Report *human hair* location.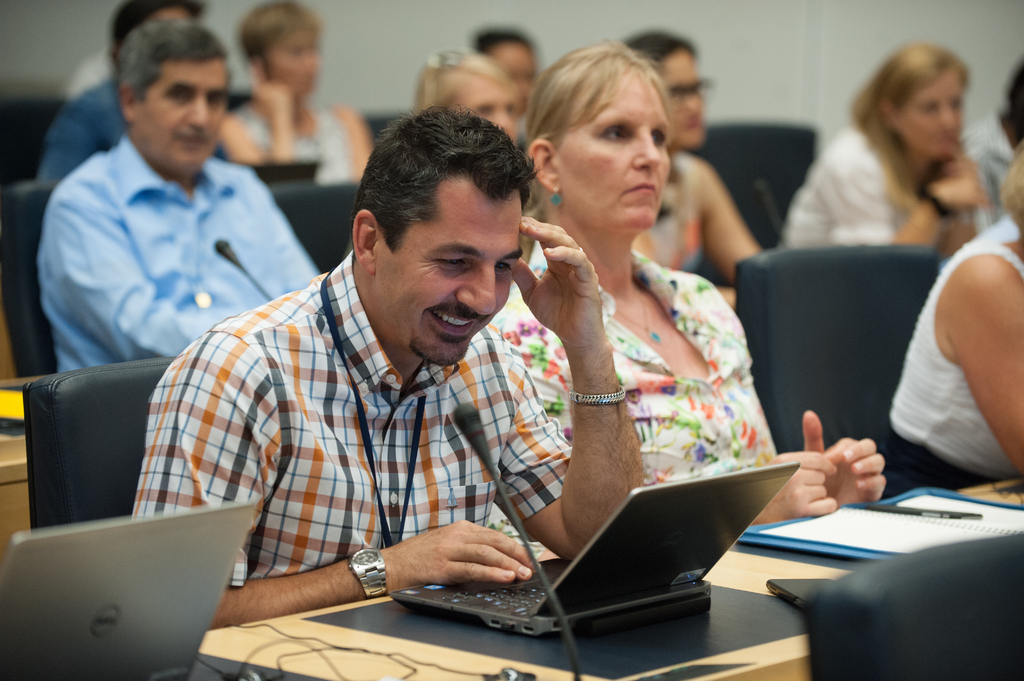
Report: box=[851, 42, 970, 211].
